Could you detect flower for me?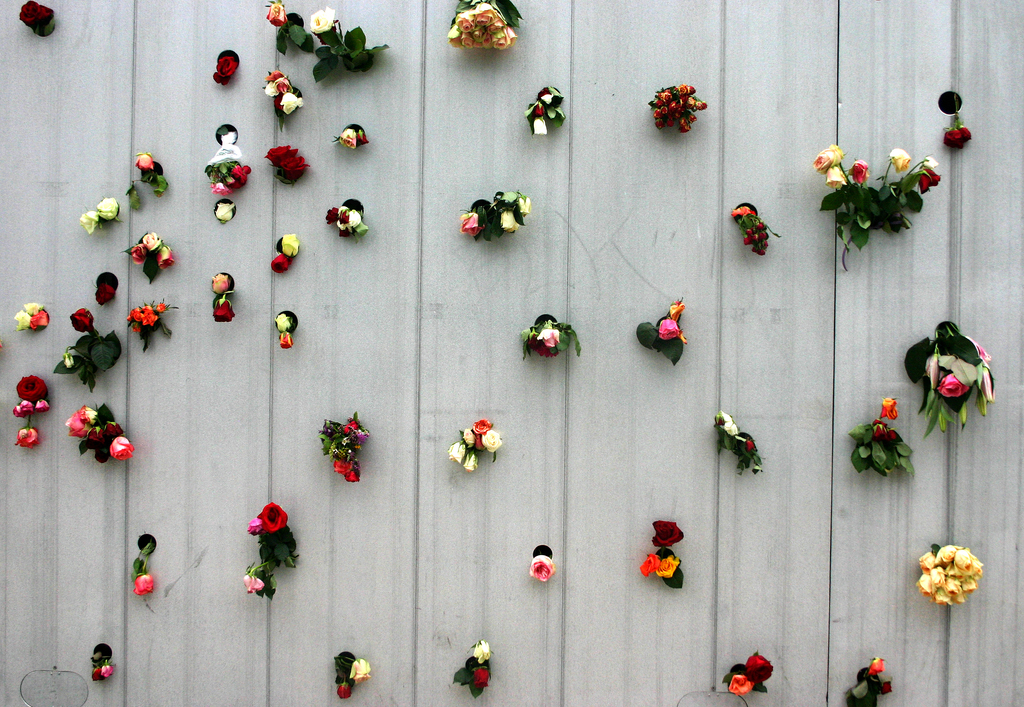
Detection result: detection(943, 117, 979, 150).
